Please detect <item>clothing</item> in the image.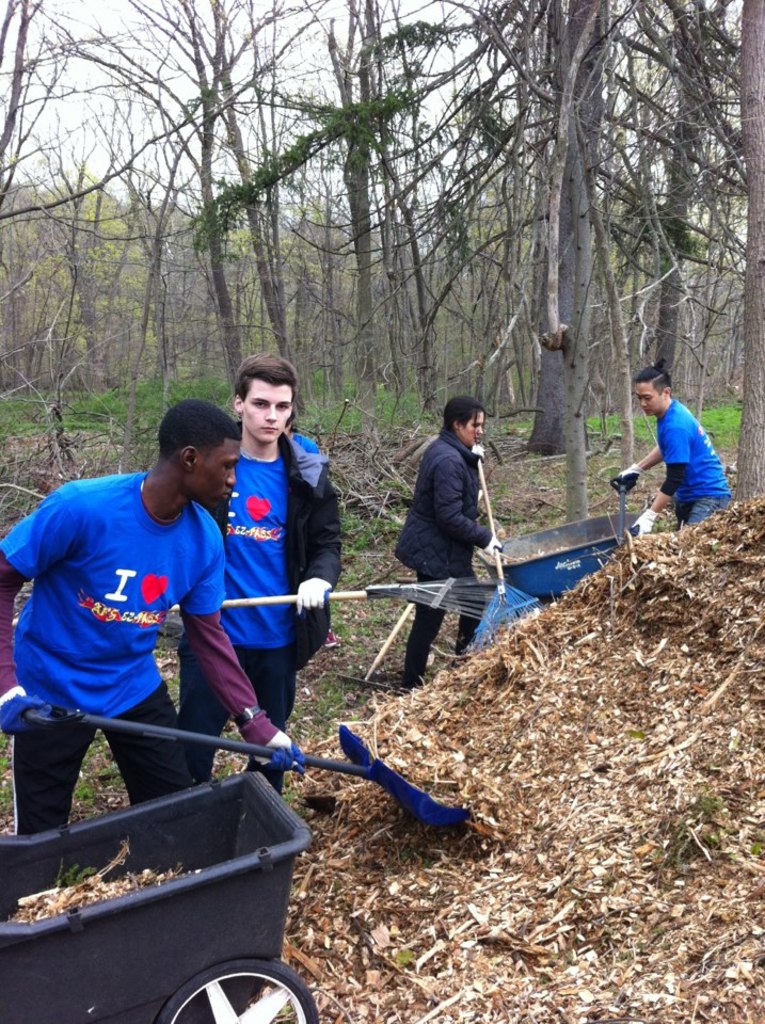
left=392, top=425, right=500, bottom=677.
